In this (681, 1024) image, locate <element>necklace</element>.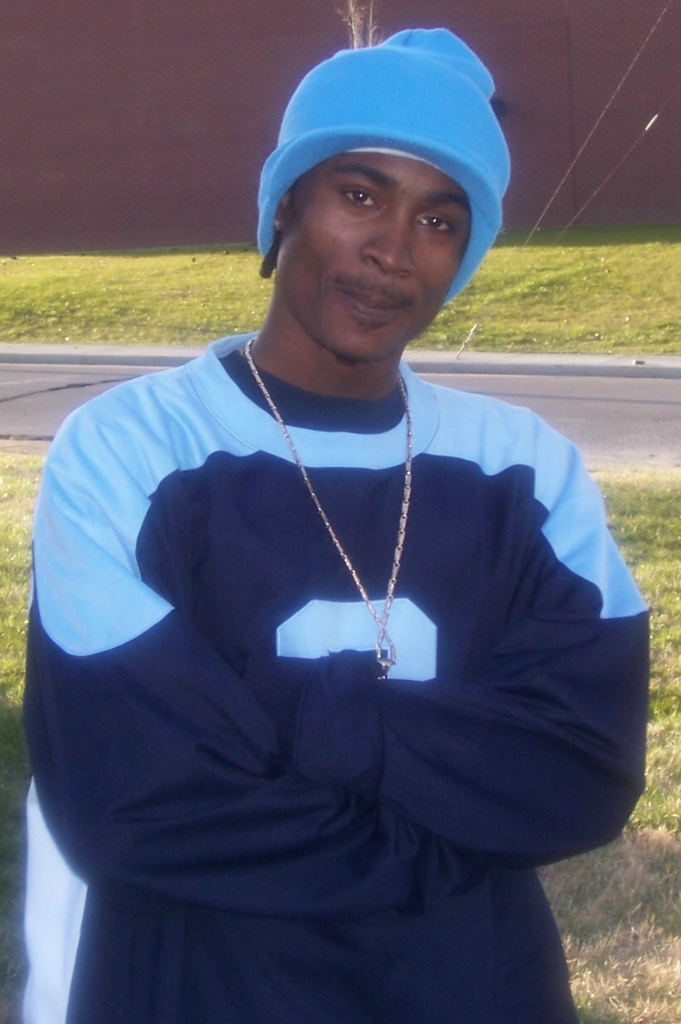
Bounding box: select_region(246, 336, 412, 669).
